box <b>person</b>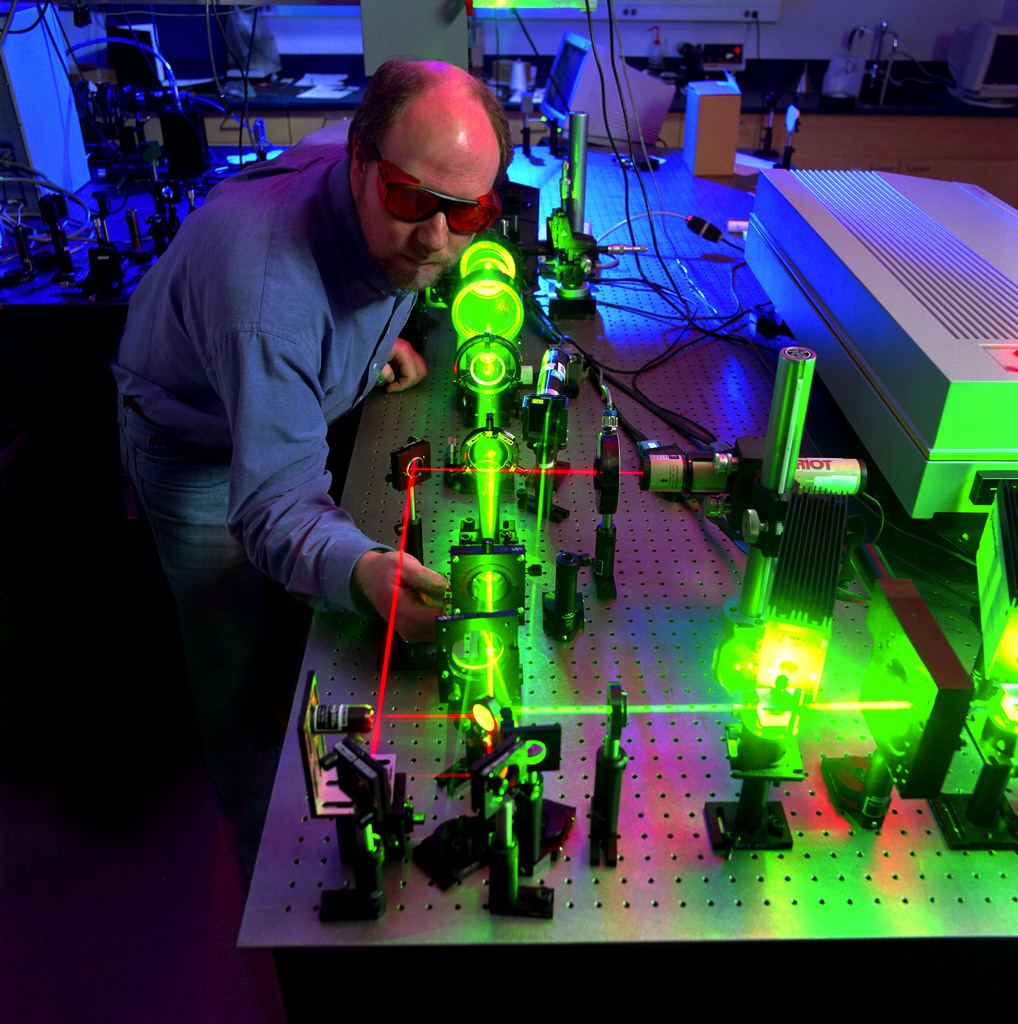
110, 55, 521, 1023
